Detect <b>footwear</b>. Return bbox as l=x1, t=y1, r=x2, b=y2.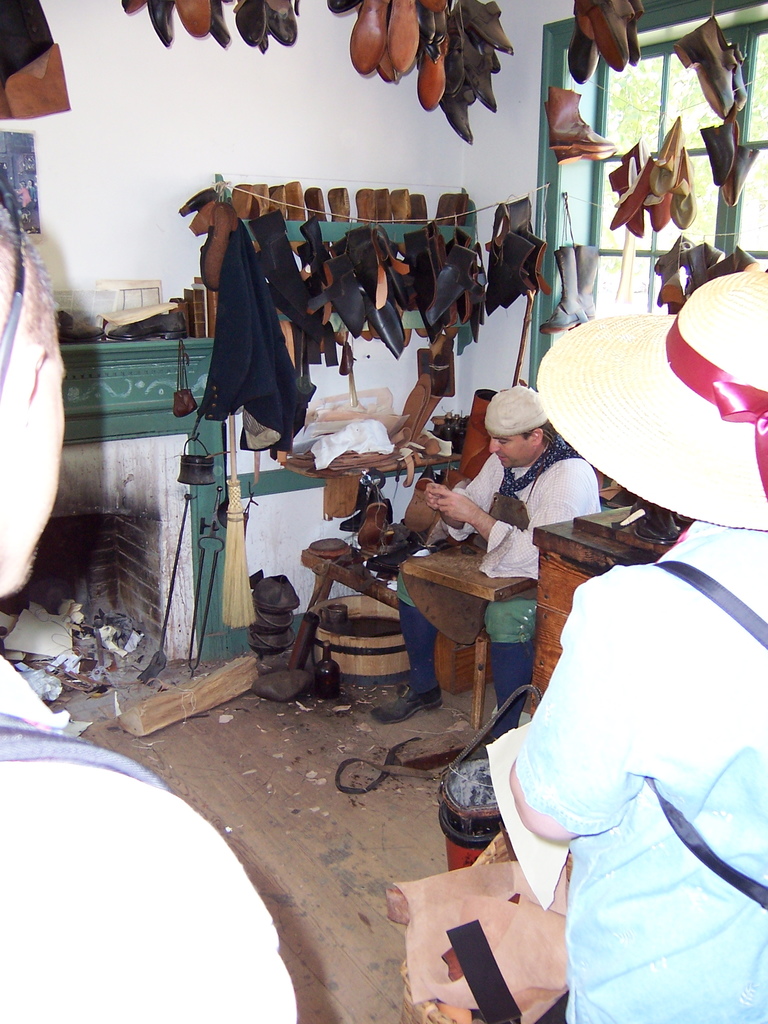
l=720, t=118, r=756, b=205.
